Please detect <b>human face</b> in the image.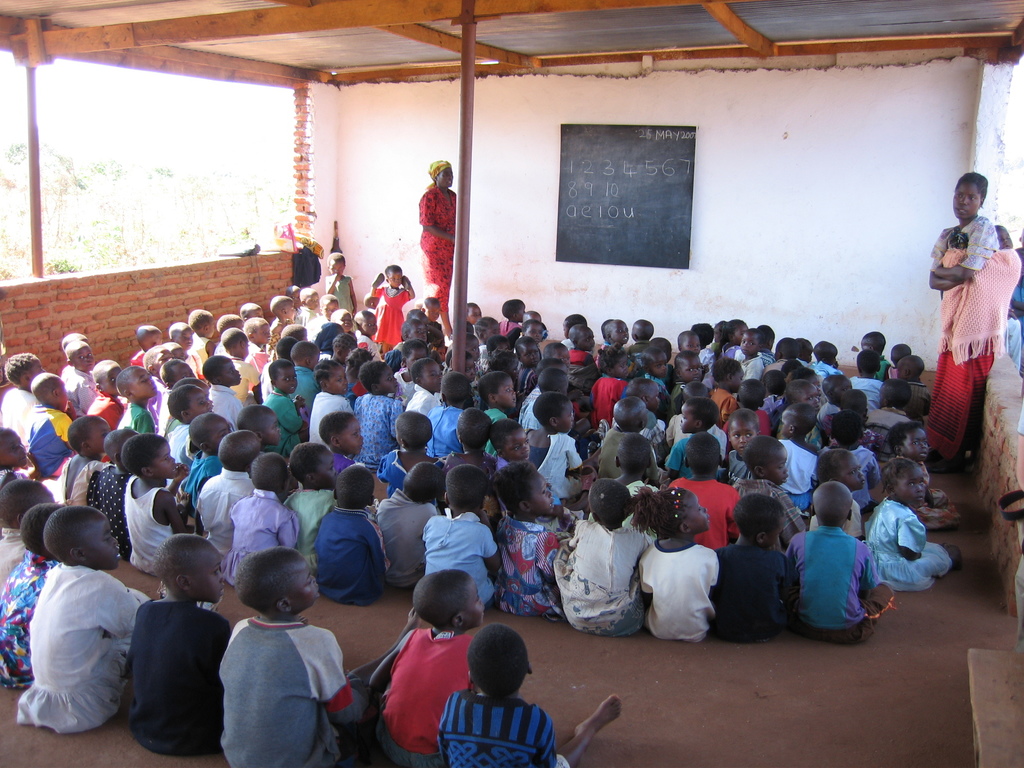
bbox=(218, 362, 240, 390).
